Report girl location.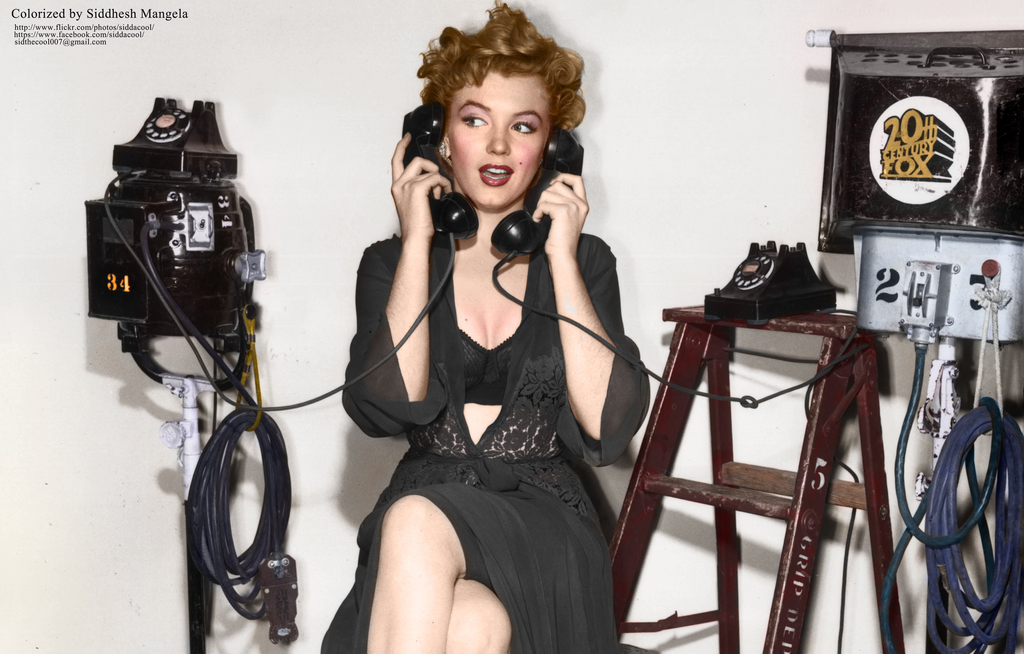
Report: BBox(320, 0, 650, 653).
